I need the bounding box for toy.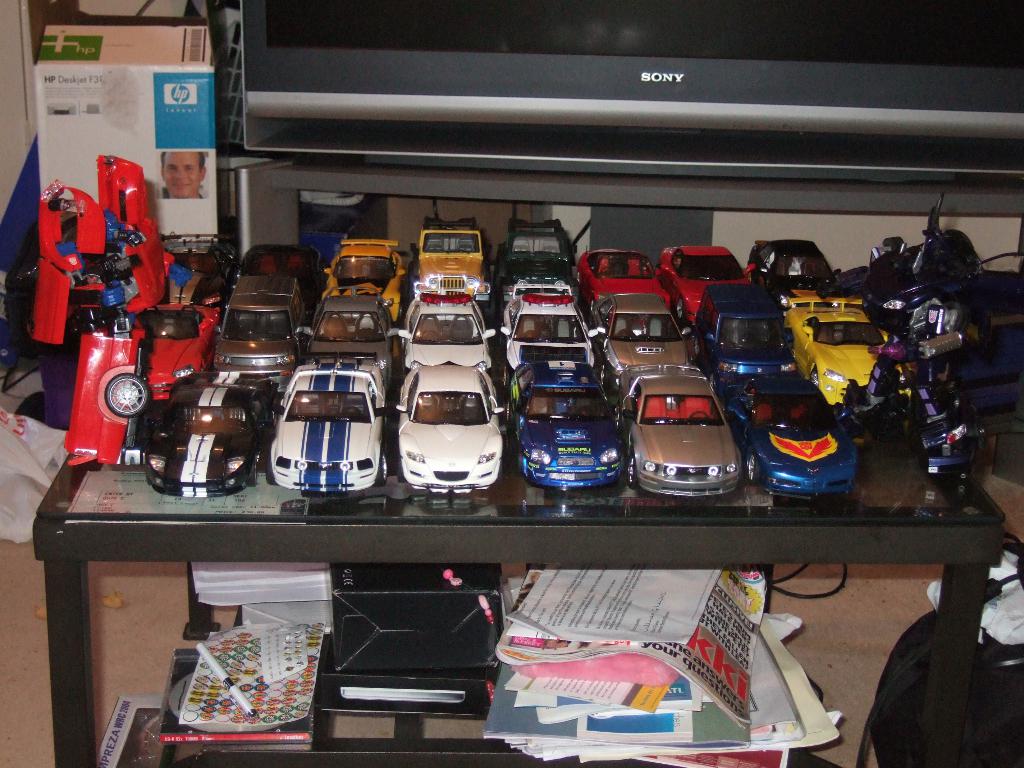
Here it is: bbox=(391, 351, 510, 494).
